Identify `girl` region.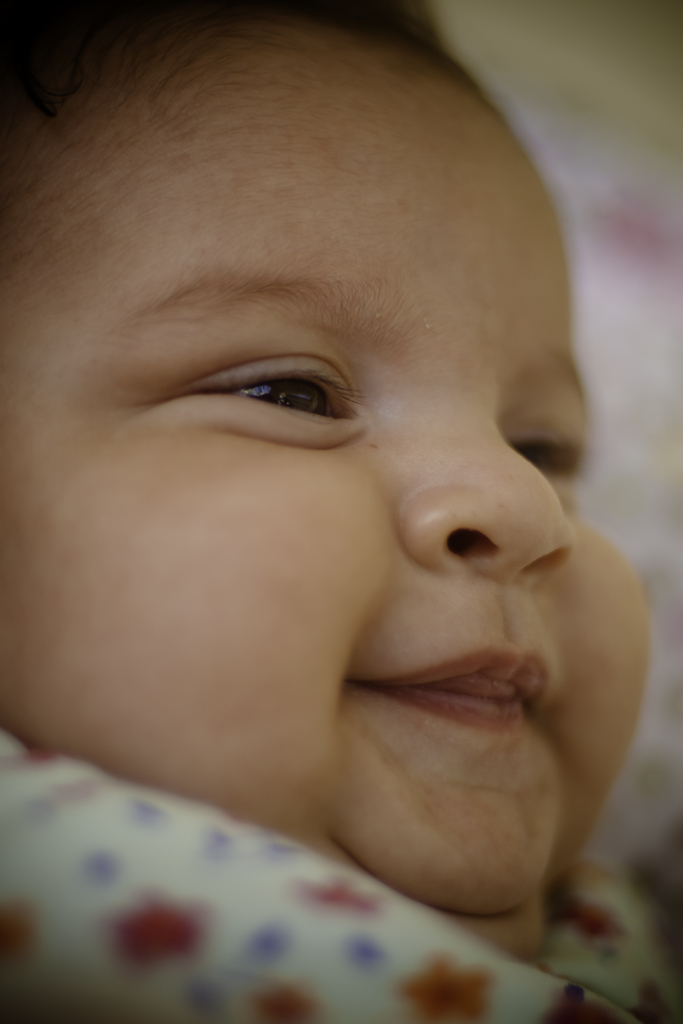
Region: 0,0,682,1023.
